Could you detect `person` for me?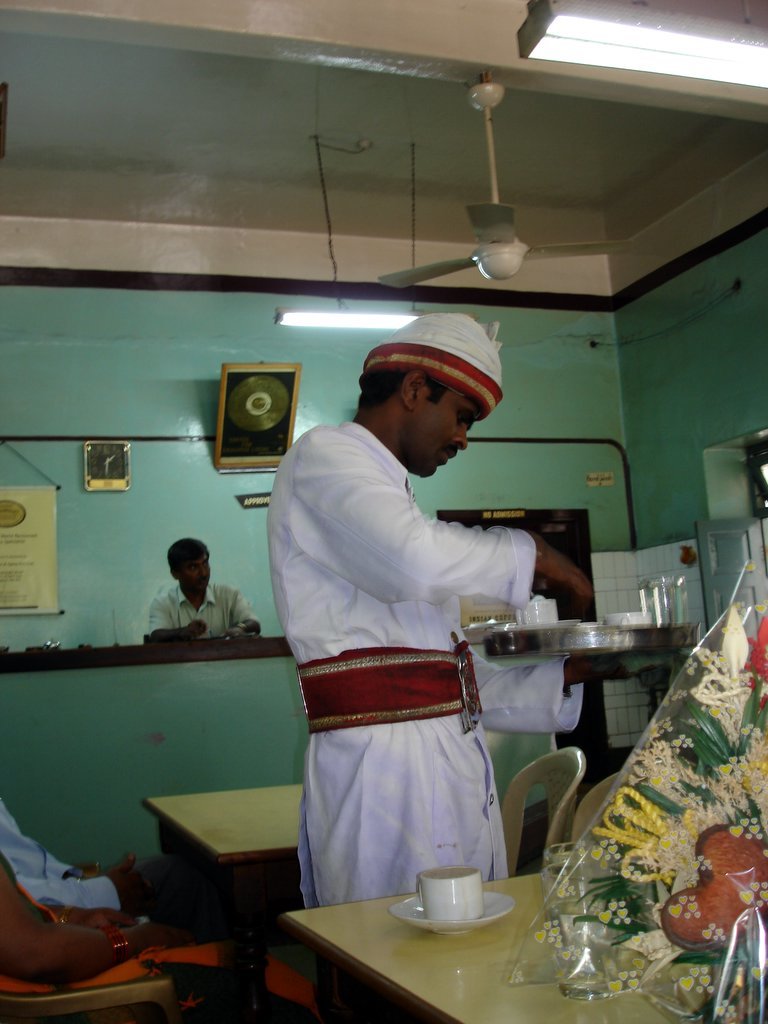
Detection result: (left=0, top=856, right=328, bottom=1023).
